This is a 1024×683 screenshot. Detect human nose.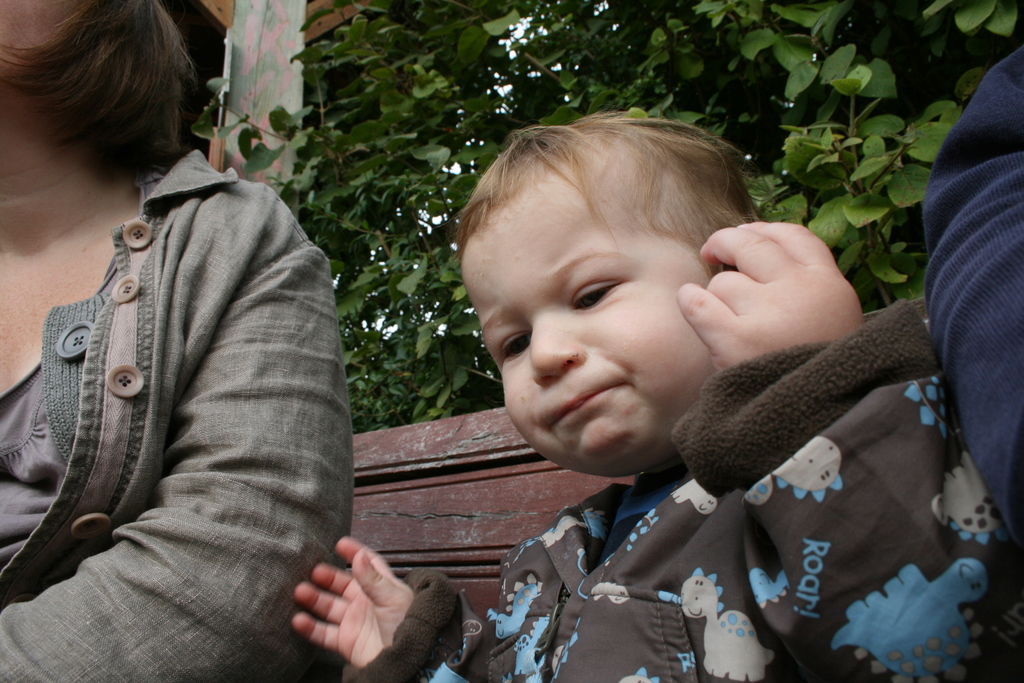
529,318,582,386.
